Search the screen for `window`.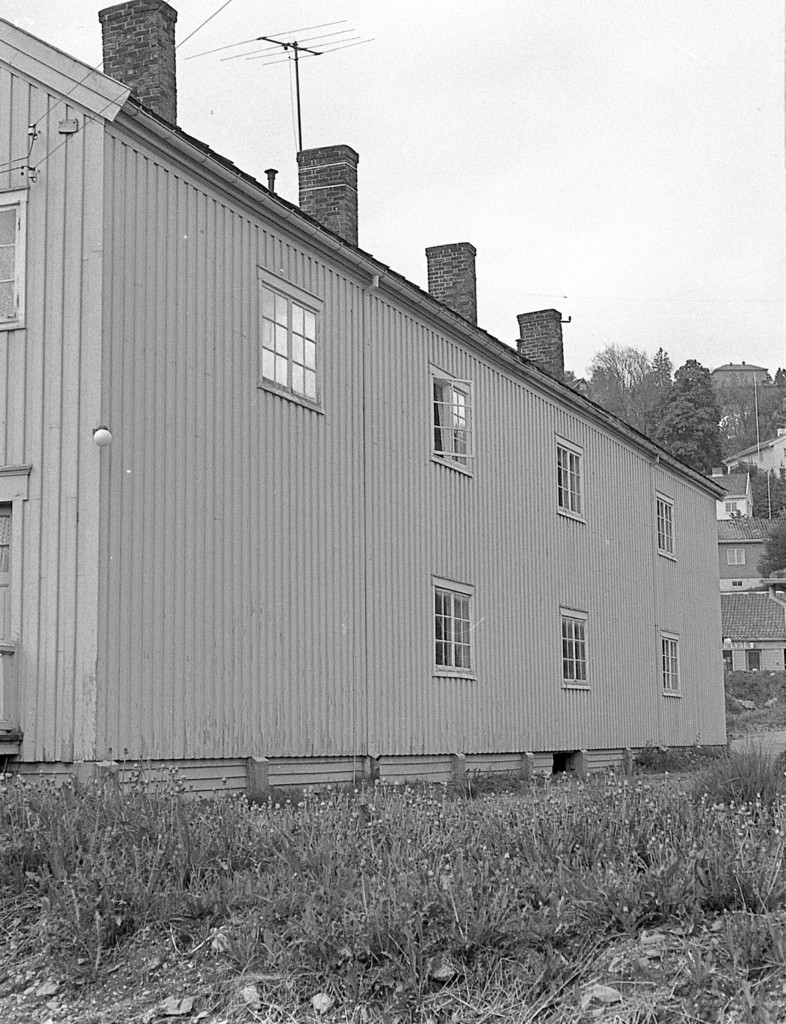
Found at {"left": 554, "top": 431, "right": 586, "bottom": 522}.
